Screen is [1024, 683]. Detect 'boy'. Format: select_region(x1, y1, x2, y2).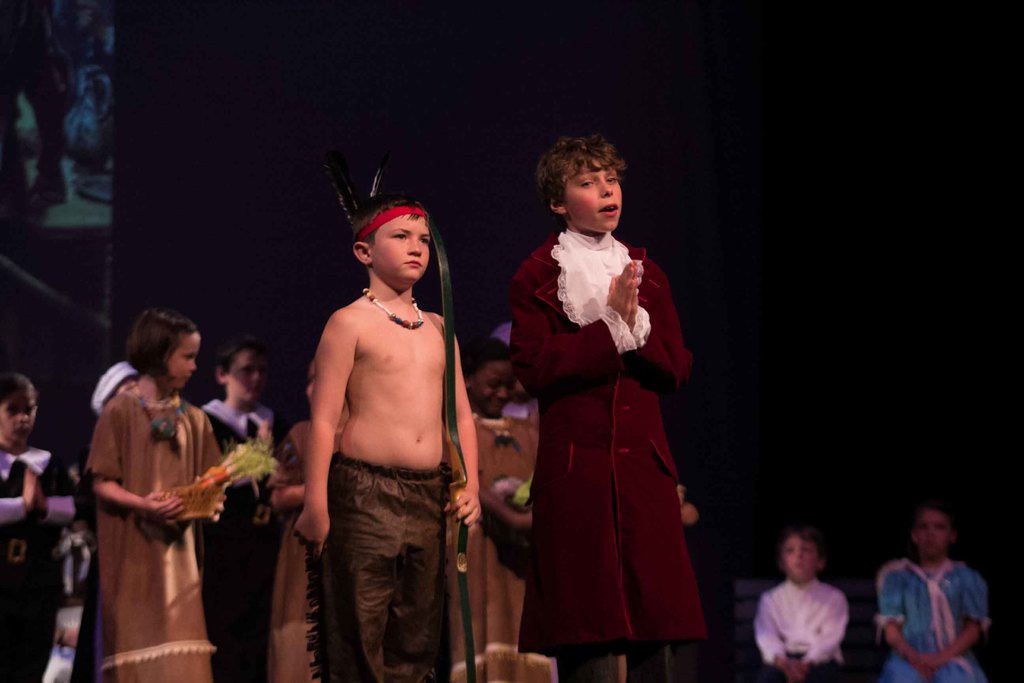
select_region(294, 186, 478, 682).
